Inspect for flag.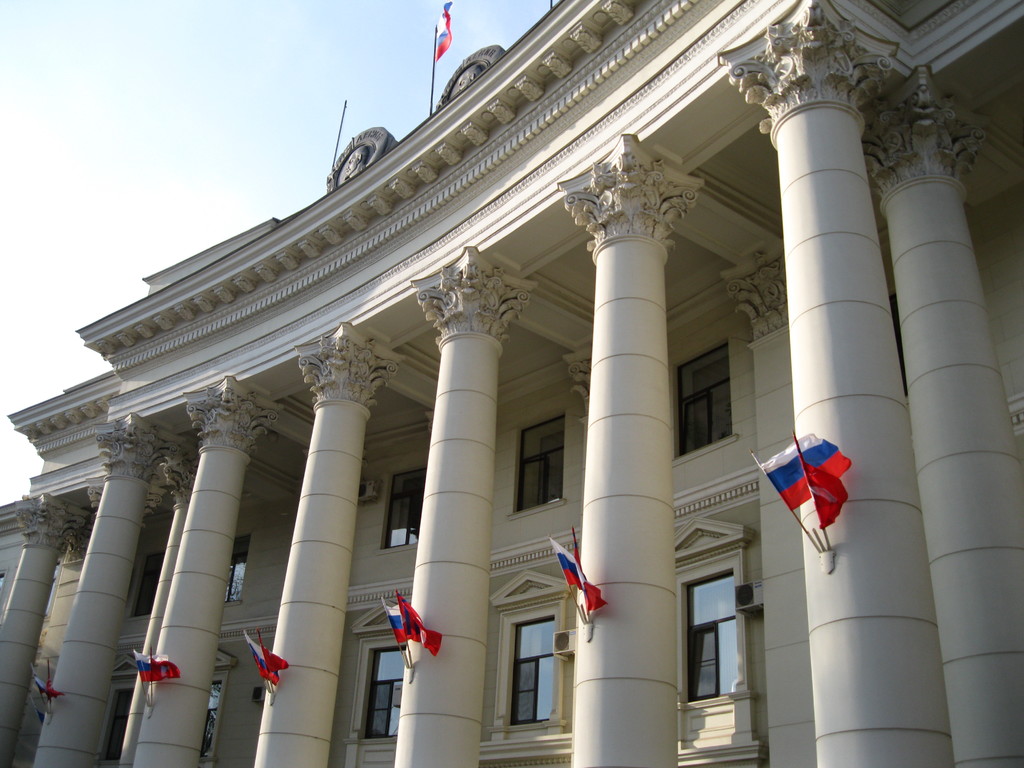
Inspection: [left=797, top=435, right=849, bottom=532].
